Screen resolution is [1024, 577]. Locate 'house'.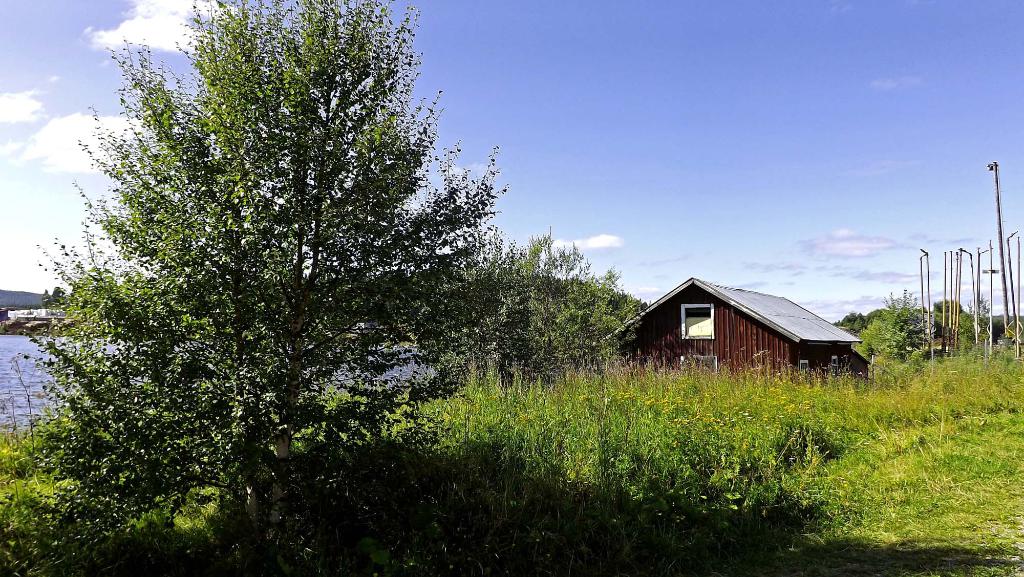
l=565, t=283, r=885, b=396.
